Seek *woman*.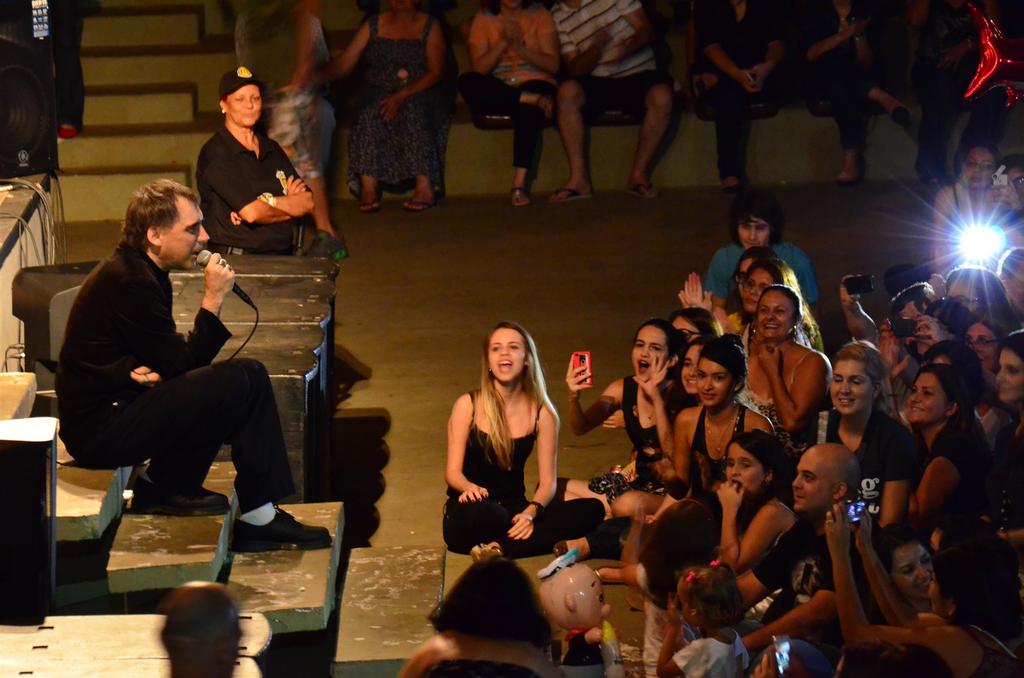
(x1=465, y1=0, x2=558, y2=207).
